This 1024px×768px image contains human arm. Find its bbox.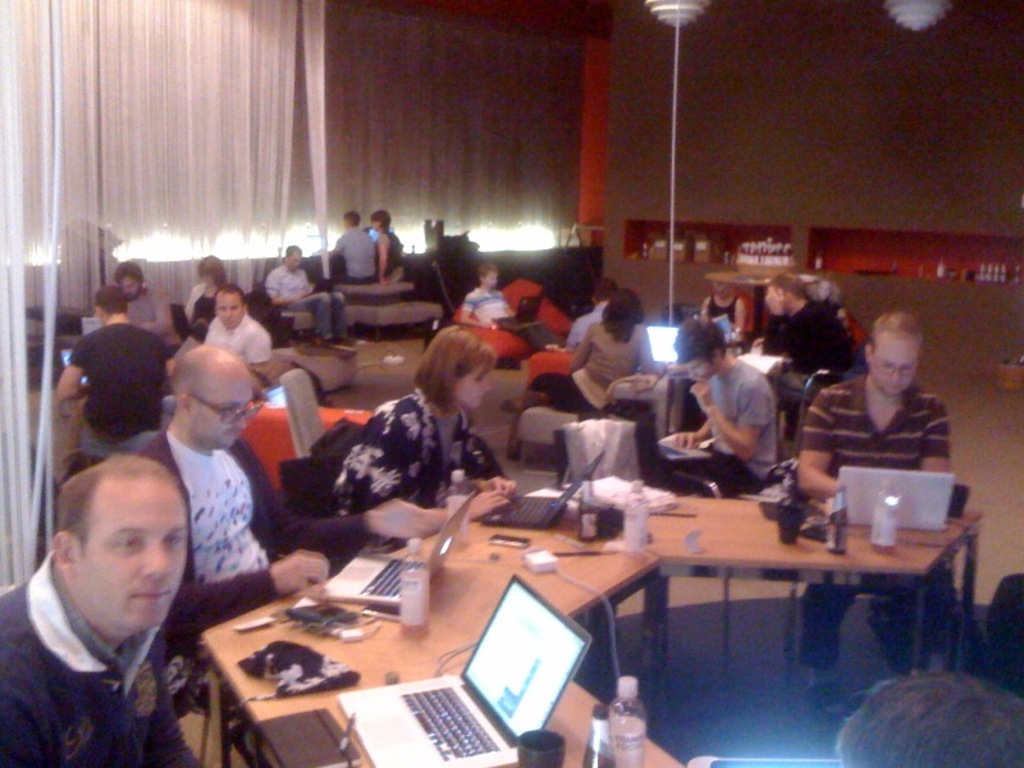
(left=268, top=545, right=326, bottom=596).
